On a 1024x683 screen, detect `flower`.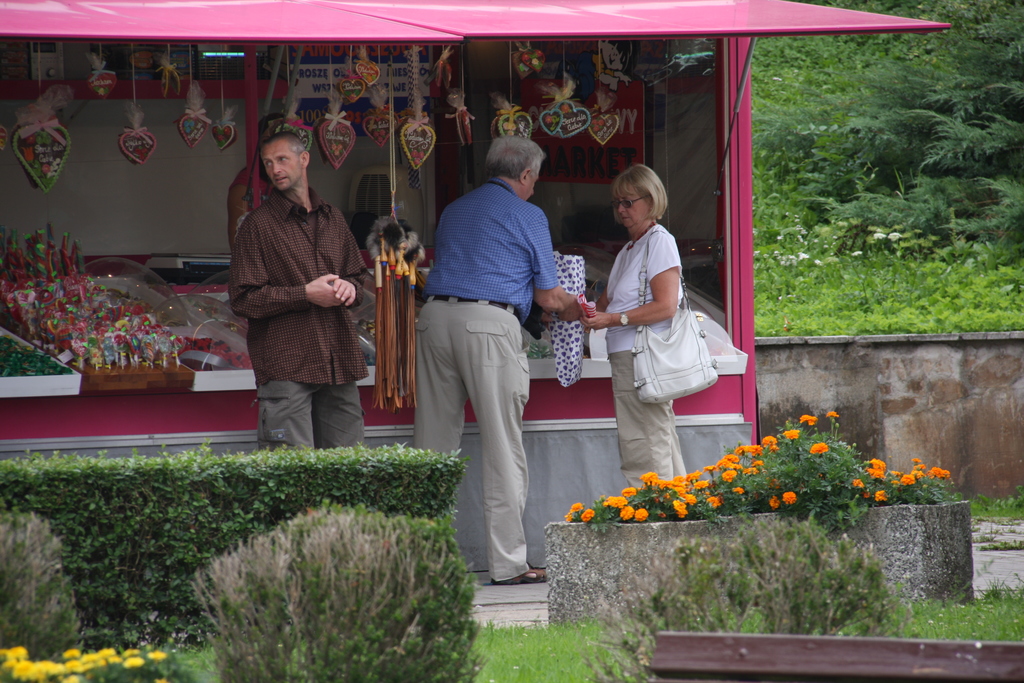
687,470,700,477.
